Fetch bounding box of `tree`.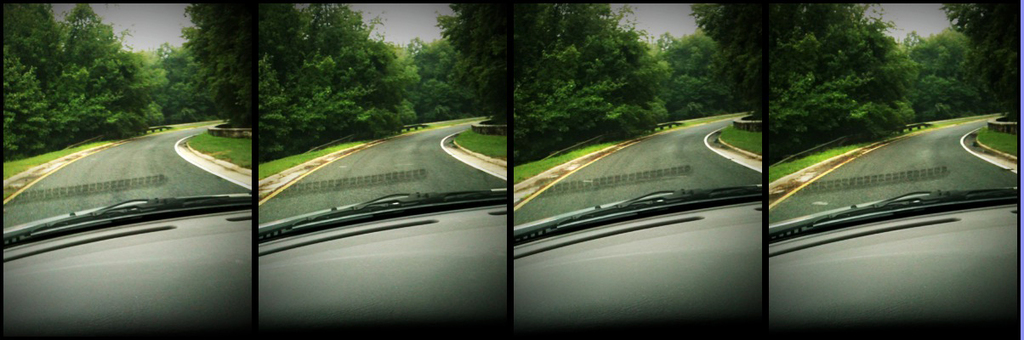
Bbox: [1,2,208,159].
